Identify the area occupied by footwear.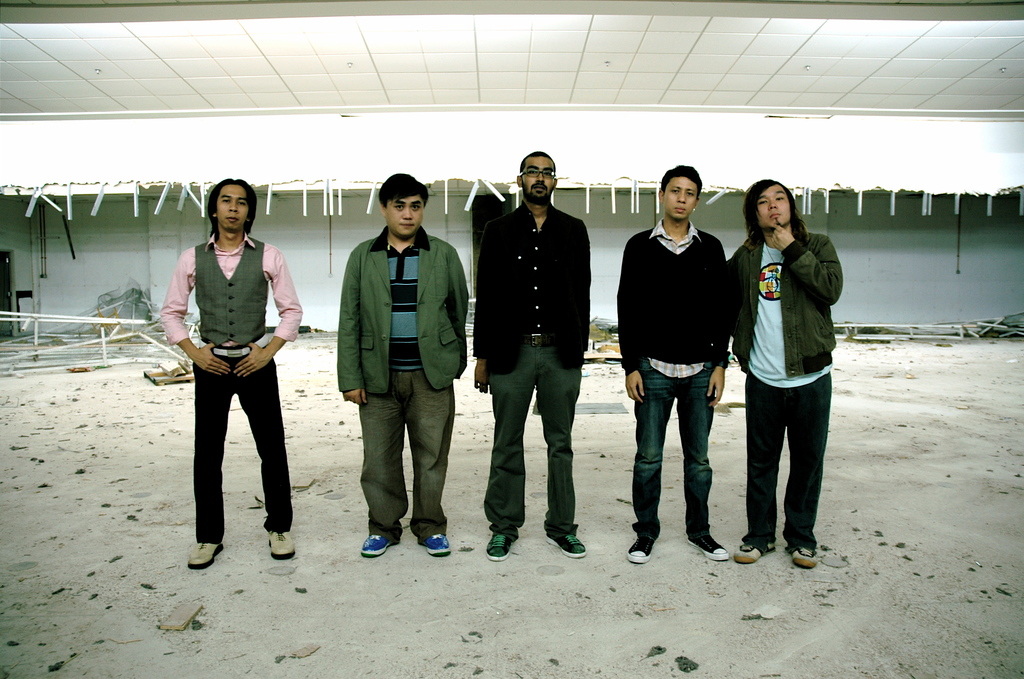
Area: [x1=423, y1=534, x2=445, y2=556].
